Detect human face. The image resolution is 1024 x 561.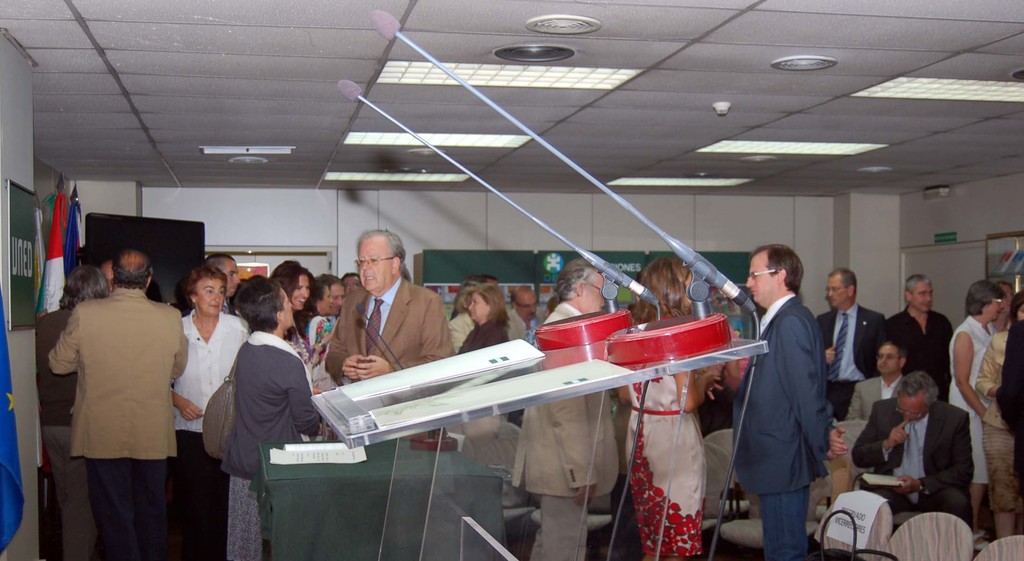
locate(745, 252, 774, 306).
